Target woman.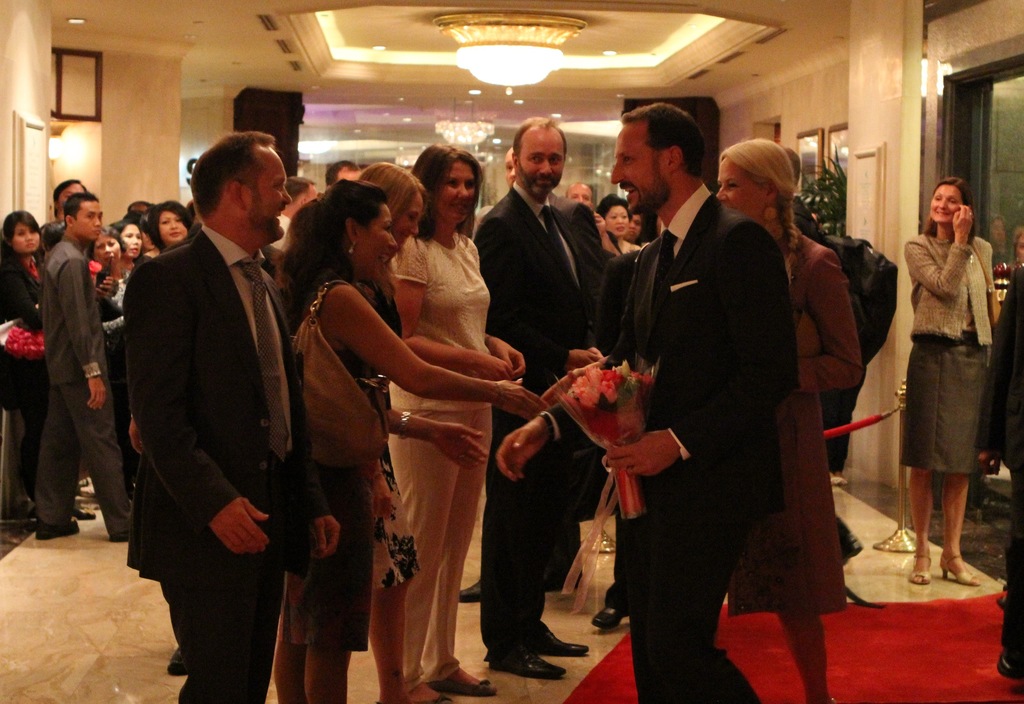
Target region: <box>597,191,640,254</box>.
